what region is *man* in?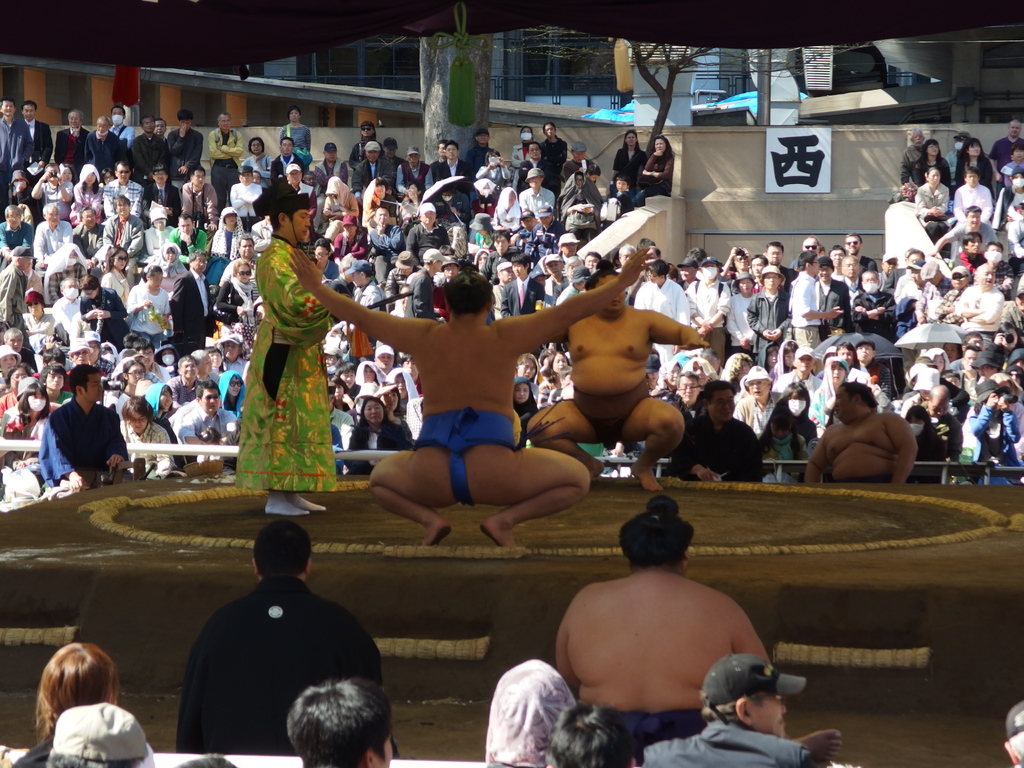
343:260:385:310.
